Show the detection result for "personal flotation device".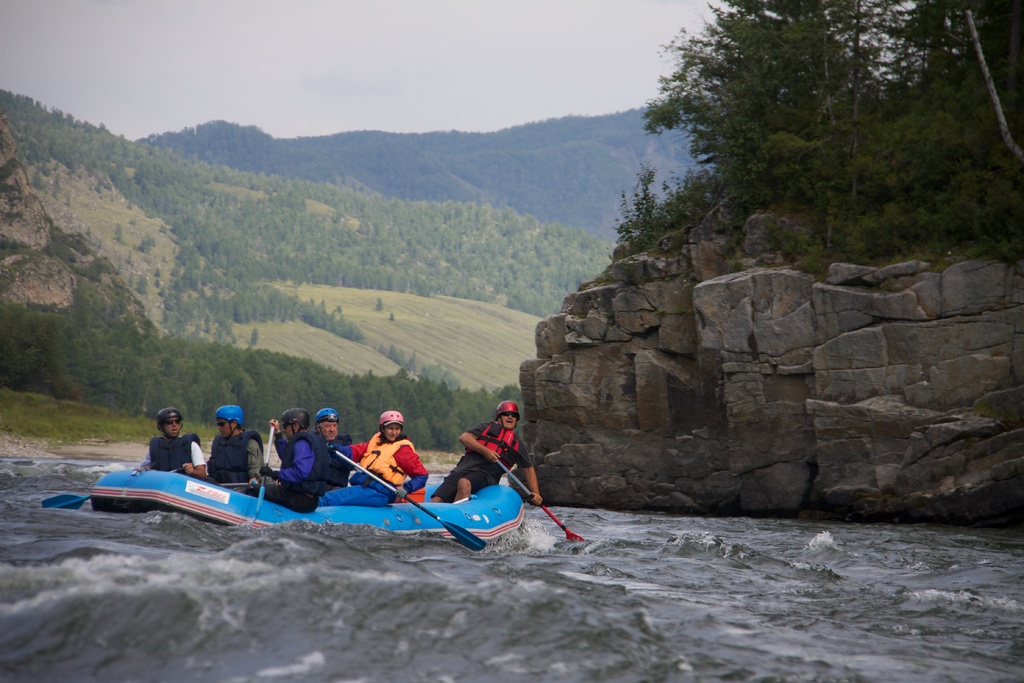
(x1=139, y1=428, x2=209, y2=473).
